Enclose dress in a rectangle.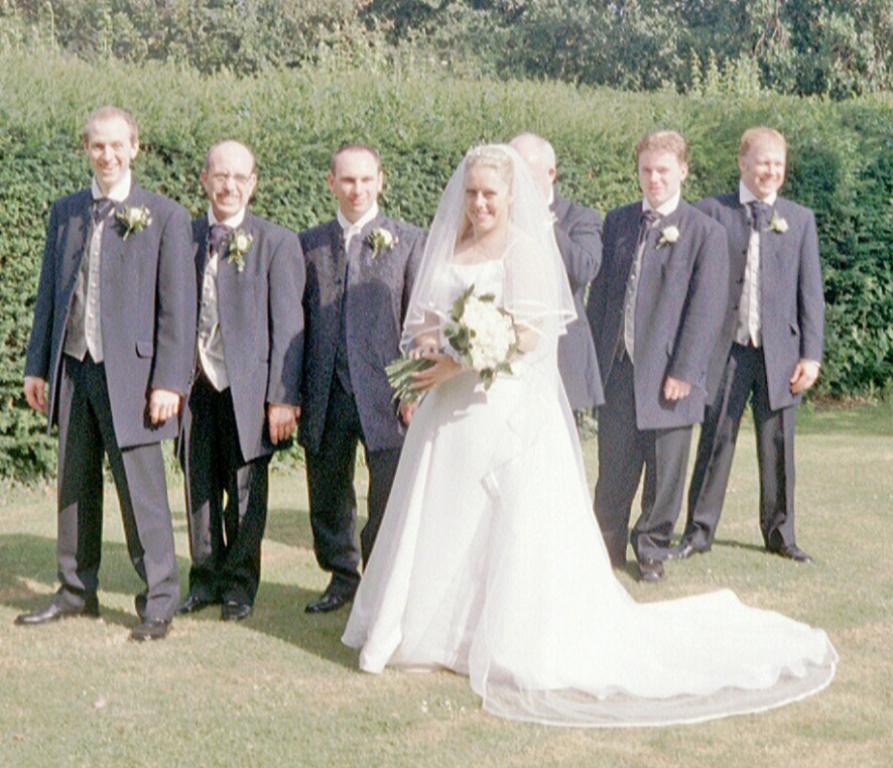
[338,239,843,731].
